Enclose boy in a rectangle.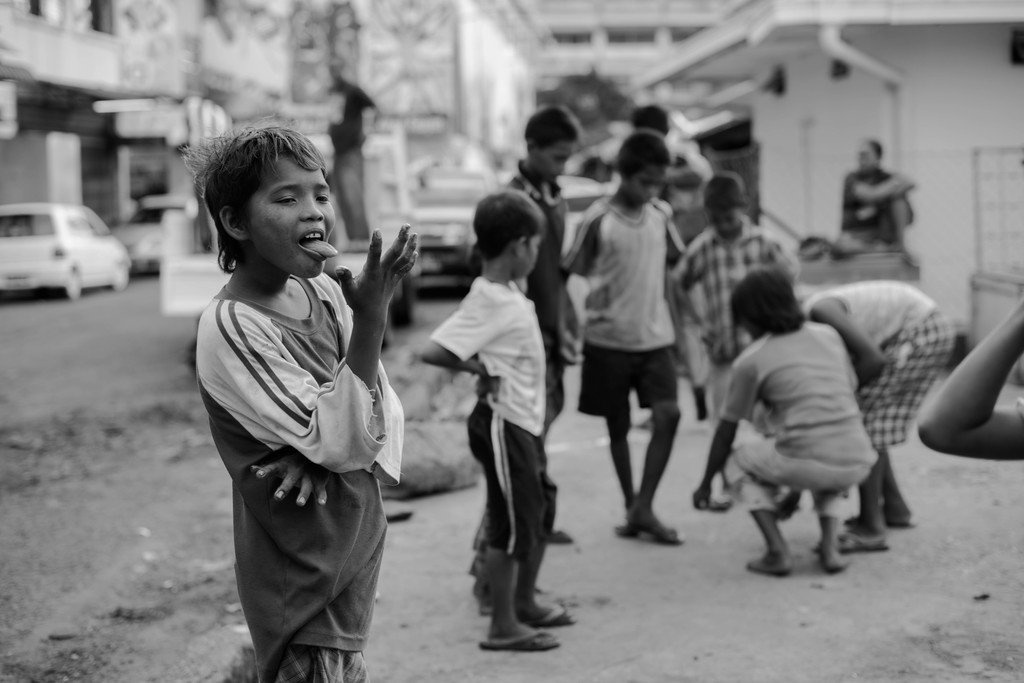
Rect(194, 119, 429, 682).
